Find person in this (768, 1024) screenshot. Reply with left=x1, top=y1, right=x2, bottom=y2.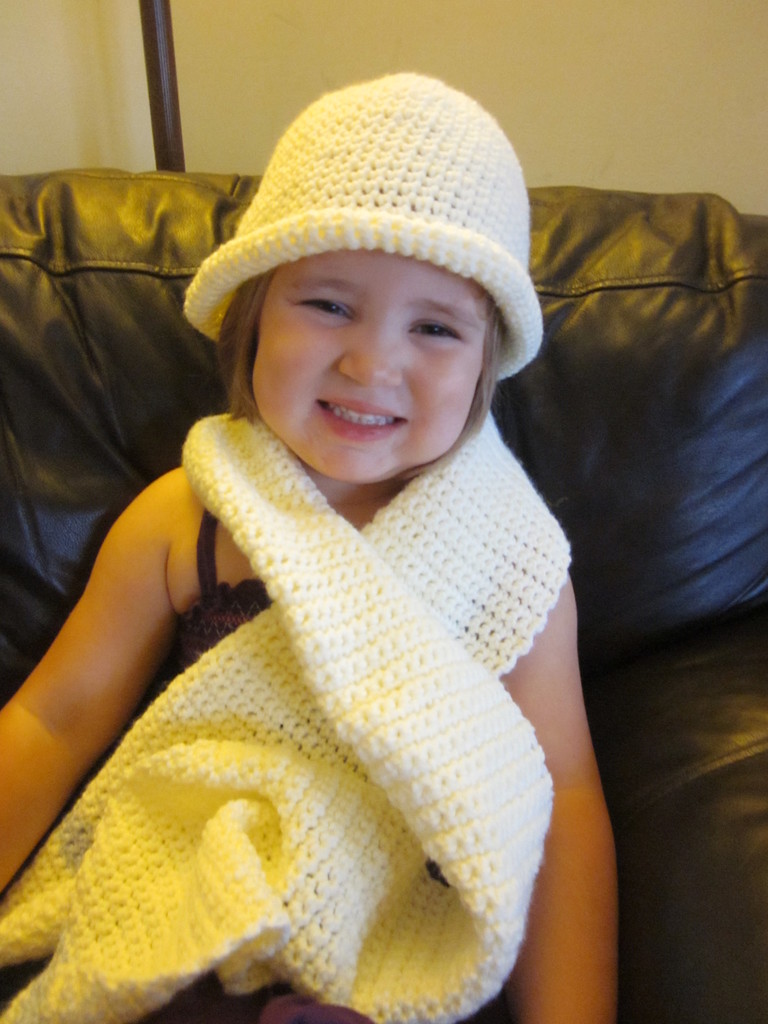
left=0, top=75, right=618, bottom=1023.
